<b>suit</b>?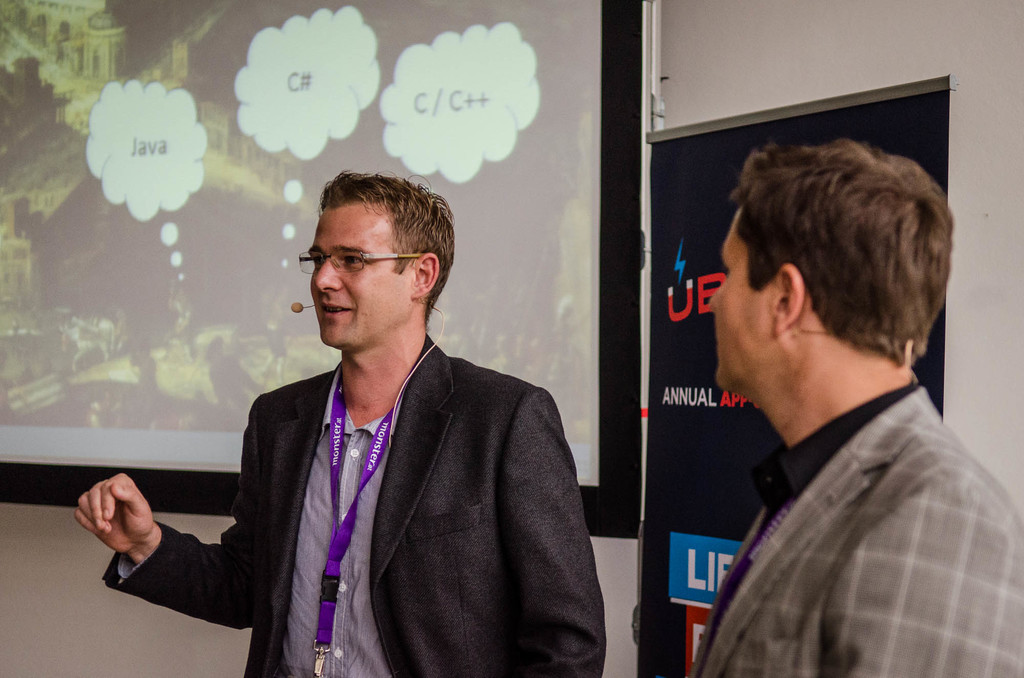
bbox(688, 382, 1023, 677)
